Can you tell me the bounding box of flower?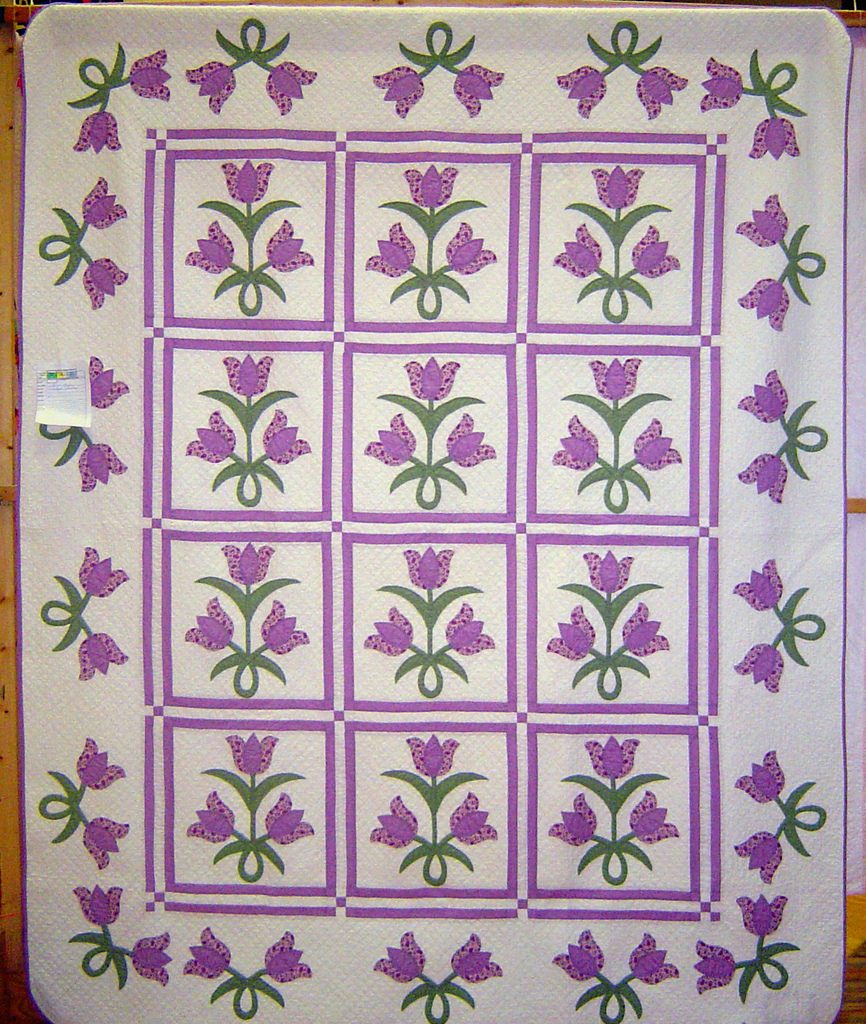
box=[559, 65, 606, 115].
